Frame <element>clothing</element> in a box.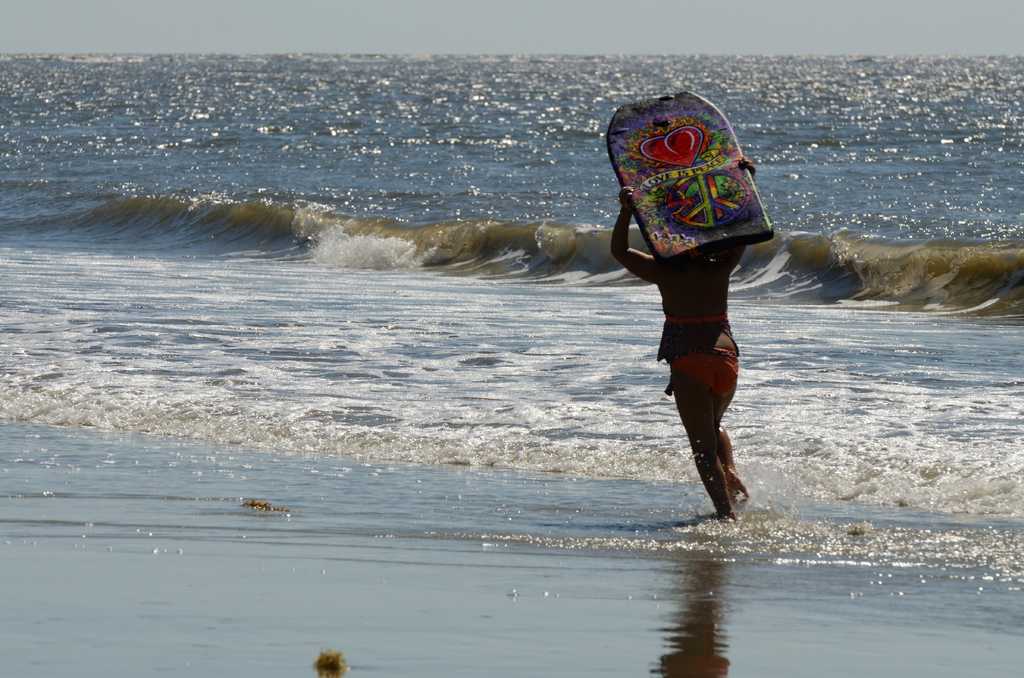
{"x1": 650, "y1": 248, "x2": 735, "y2": 394}.
